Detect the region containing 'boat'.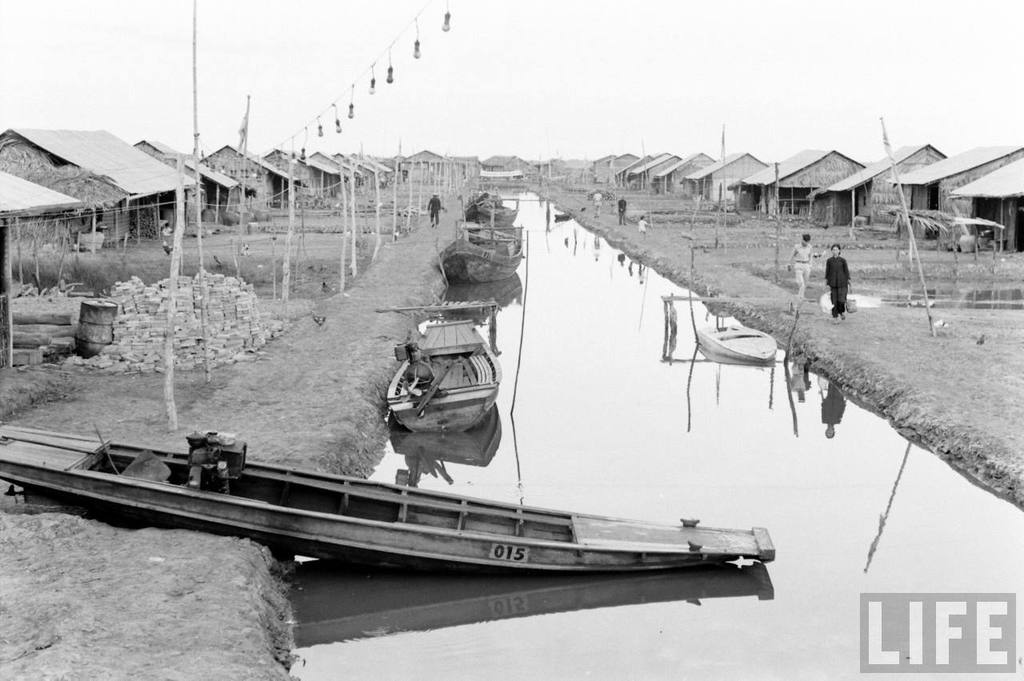
381 314 506 439.
